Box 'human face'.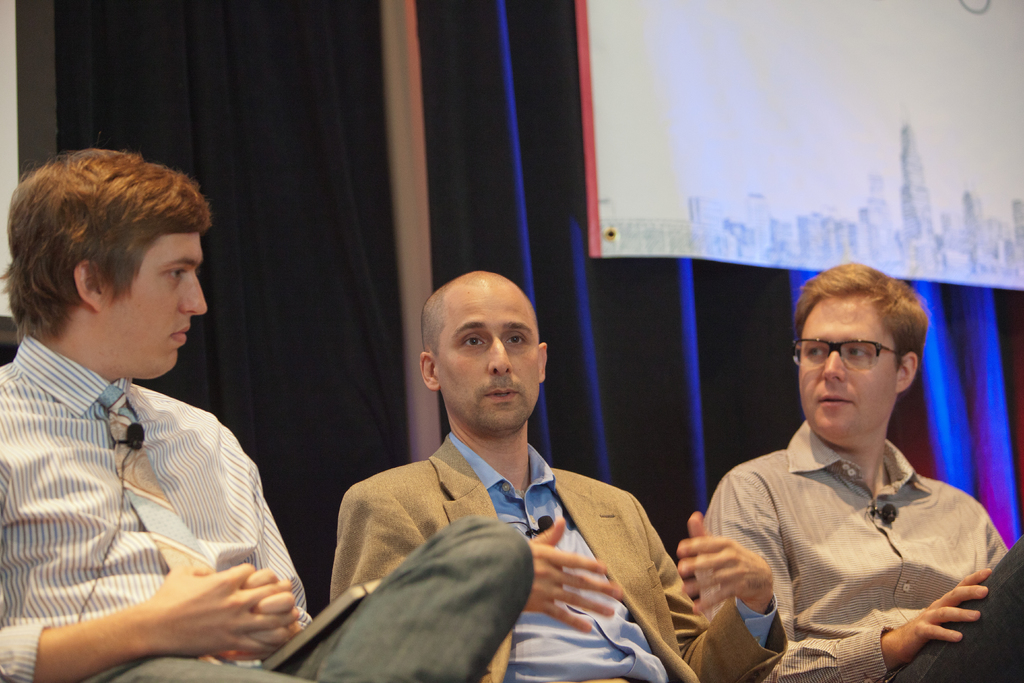
798/301/895/435.
